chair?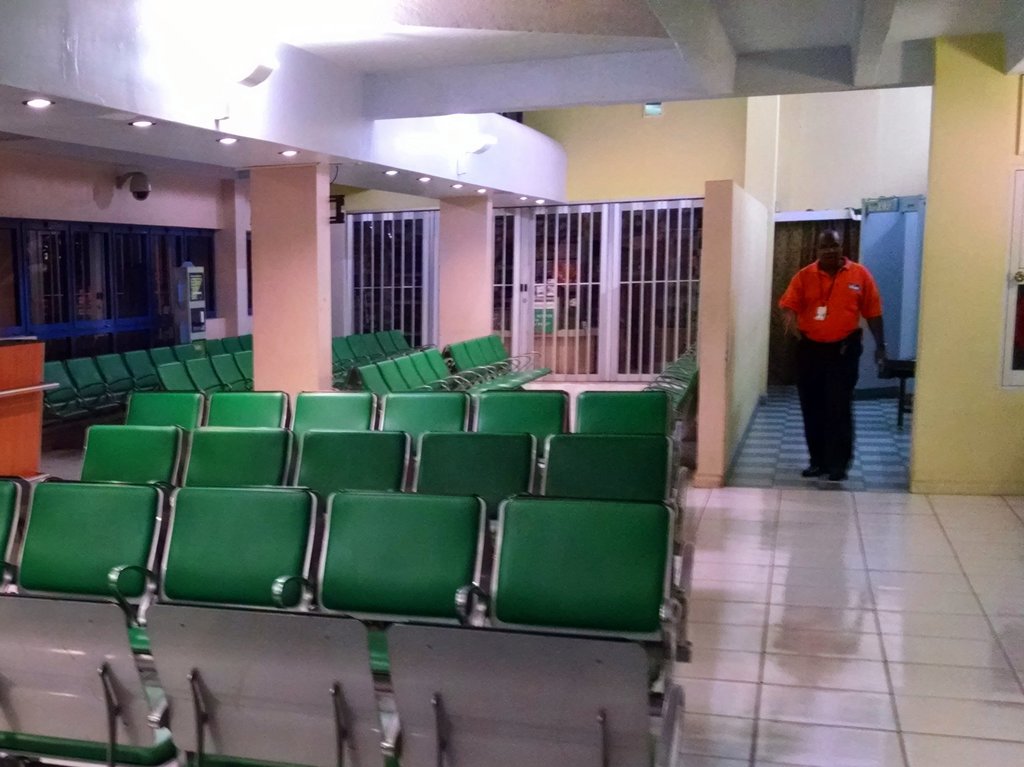
region(0, 478, 29, 590)
